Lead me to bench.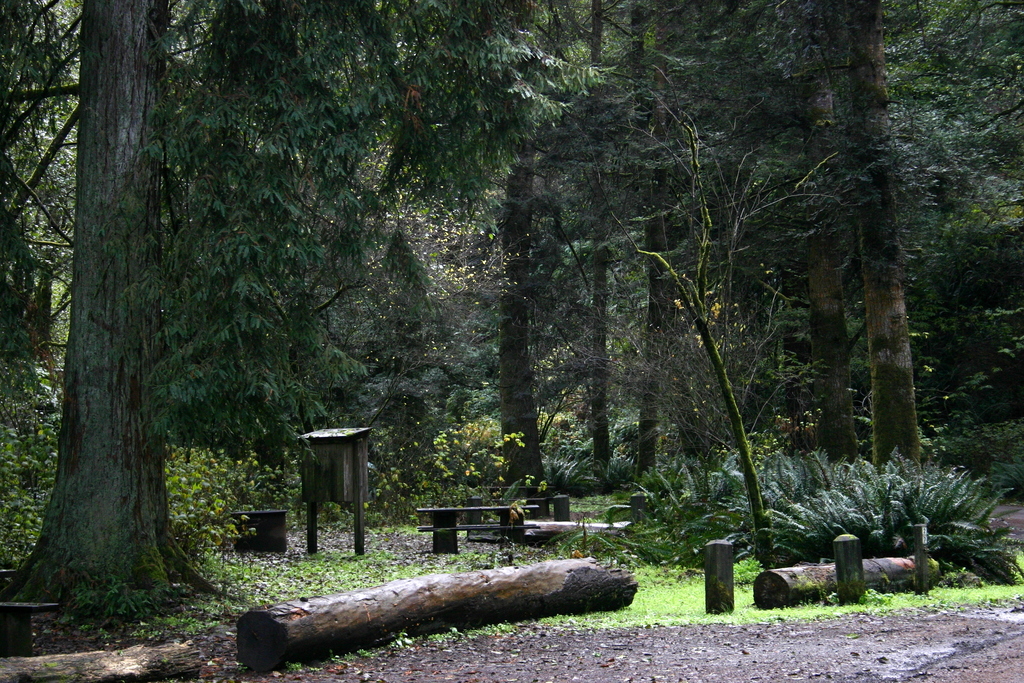
Lead to [234, 513, 285, 558].
